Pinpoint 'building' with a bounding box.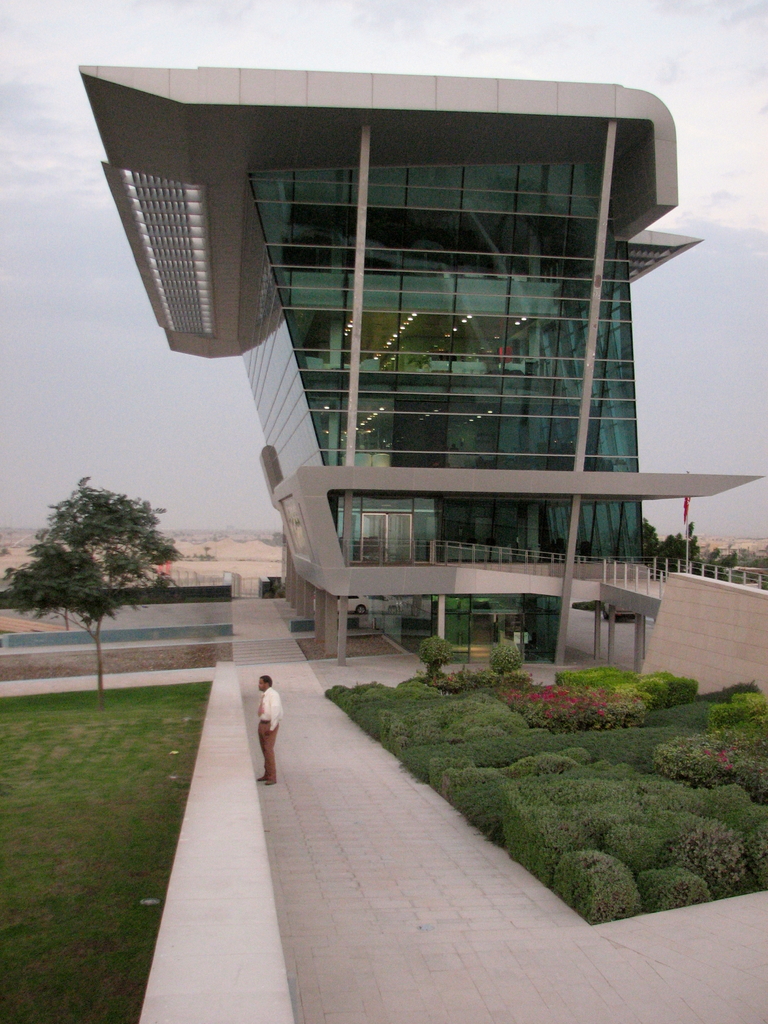
l=72, t=65, r=765, b=674.
